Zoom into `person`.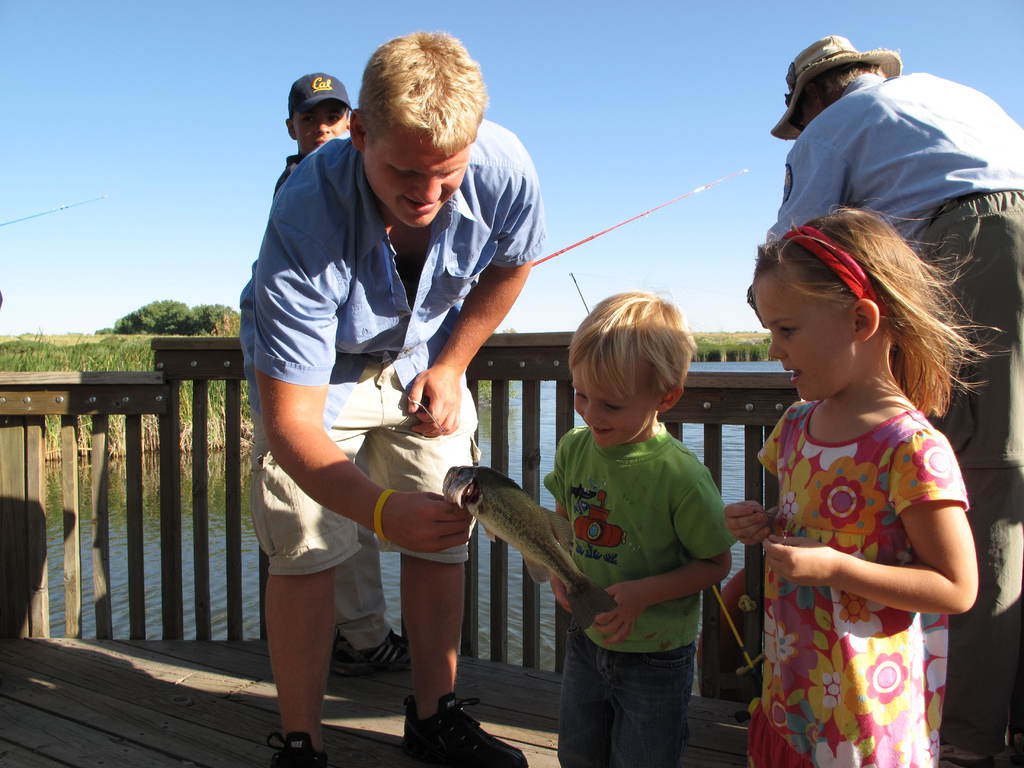
Zoom target: (x1=239, y1=71, x2=411, y2=680).
